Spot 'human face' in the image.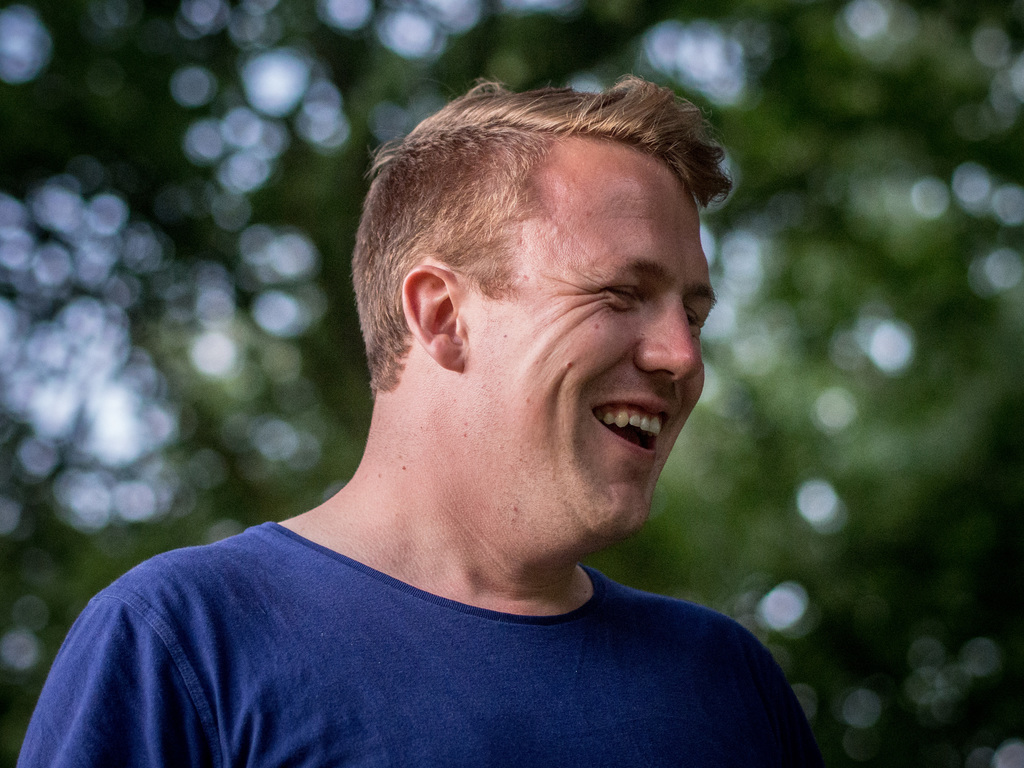
'human face' found at crop(471, 143, 714, 543).
